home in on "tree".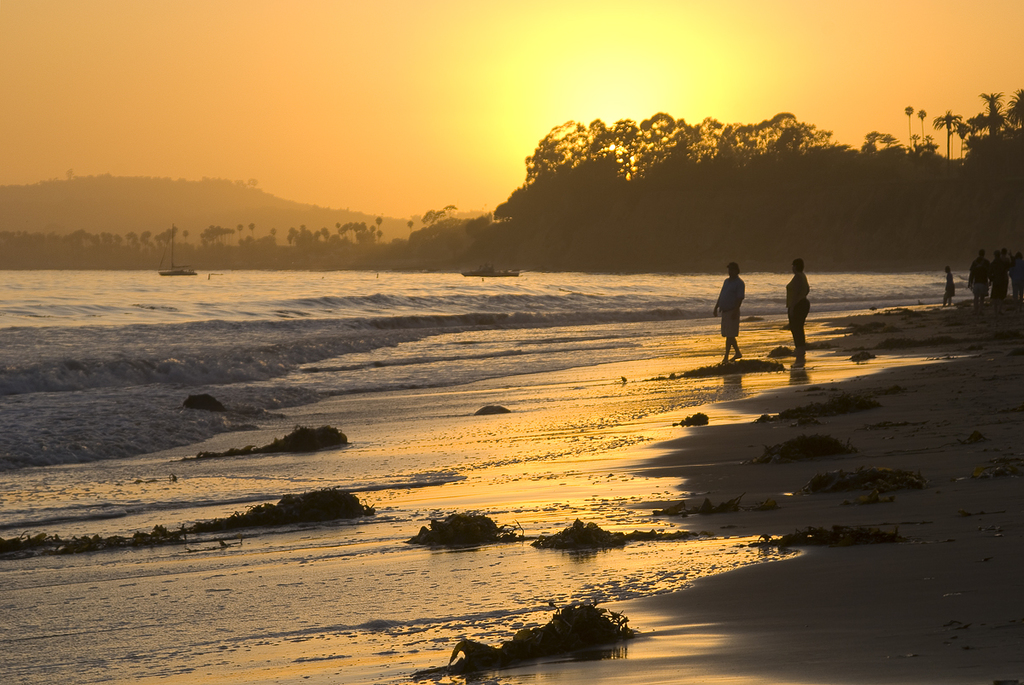
Homed in at [1009,90,1023,127].
